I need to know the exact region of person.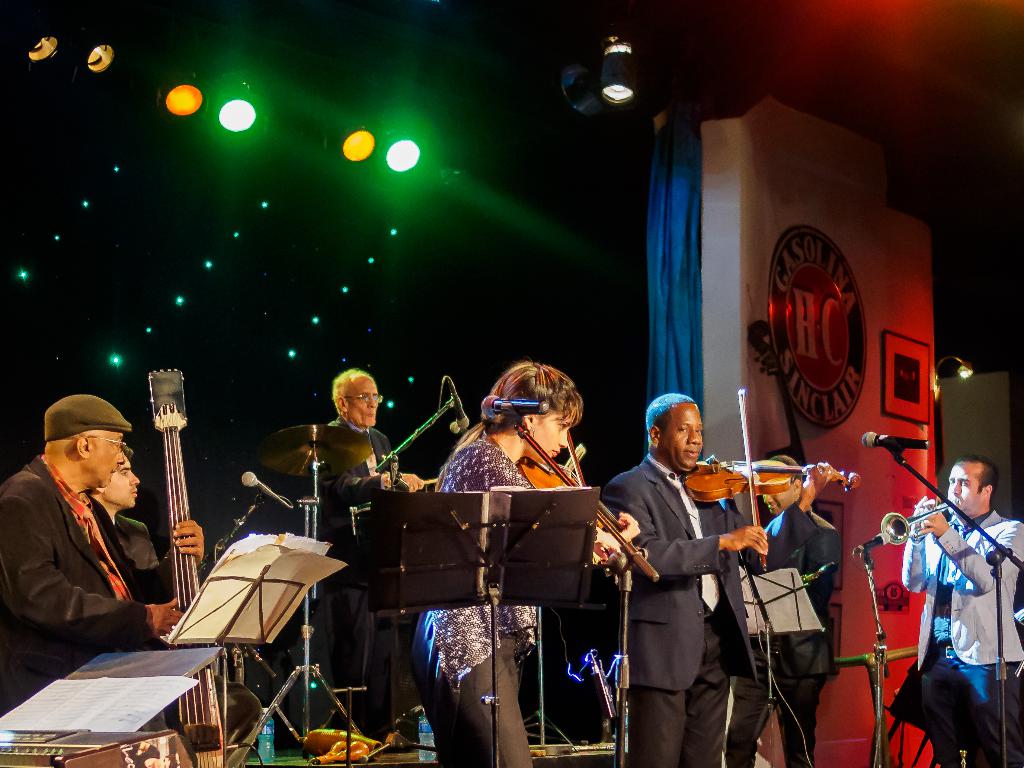
Region: region(722, 458, 834, 767).
